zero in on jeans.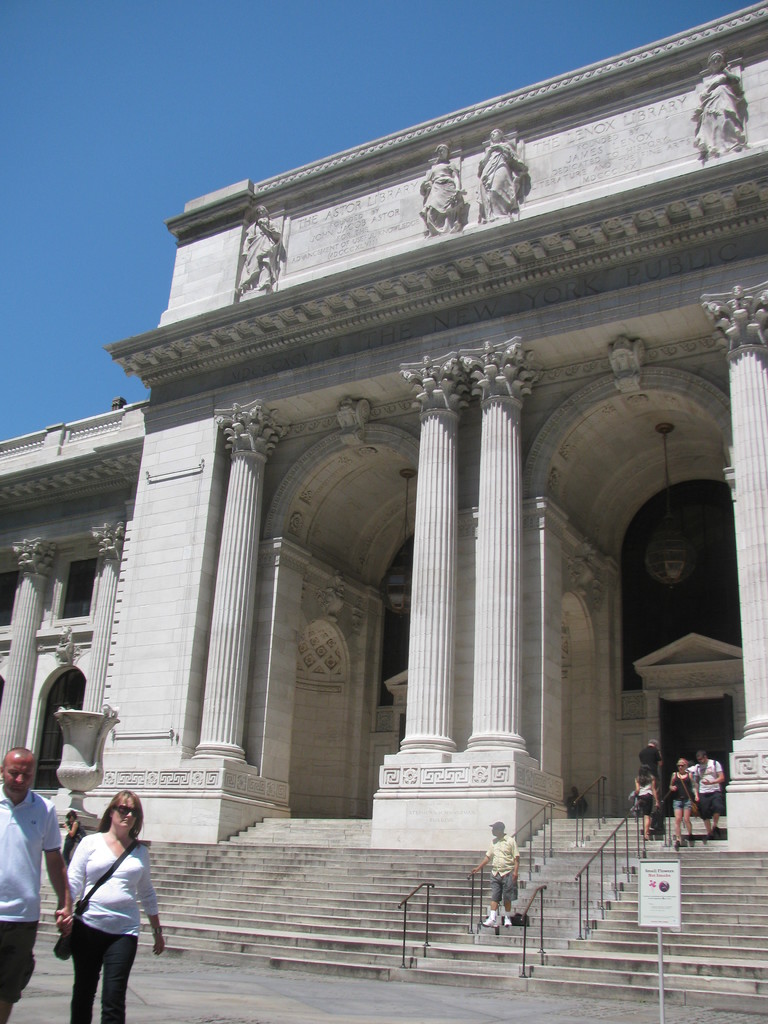
Zeroed in: [left=667, top=799, right=695, bottom=811].
